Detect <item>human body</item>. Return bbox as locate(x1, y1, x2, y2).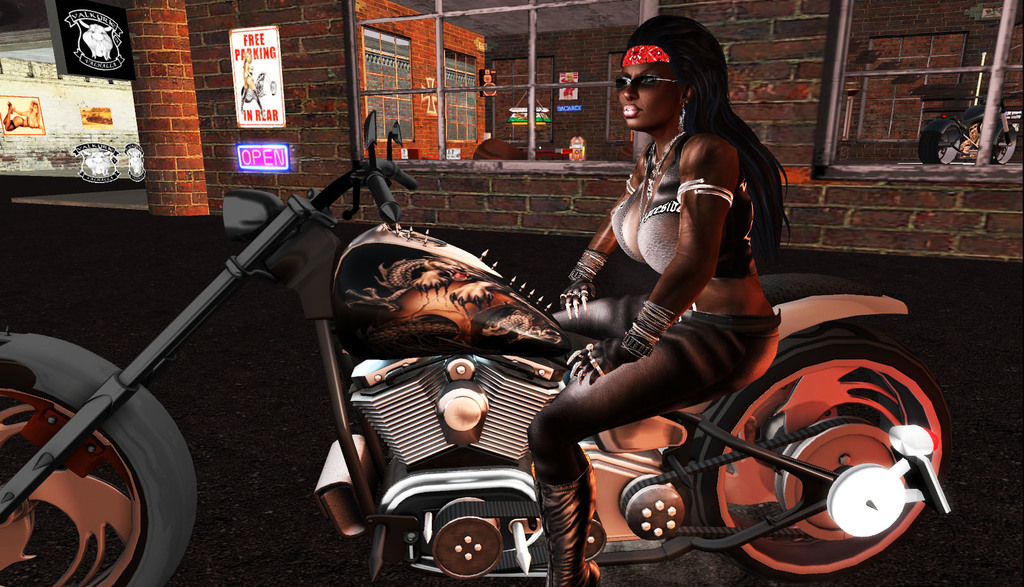
locate(5, 104, 51, 130).
